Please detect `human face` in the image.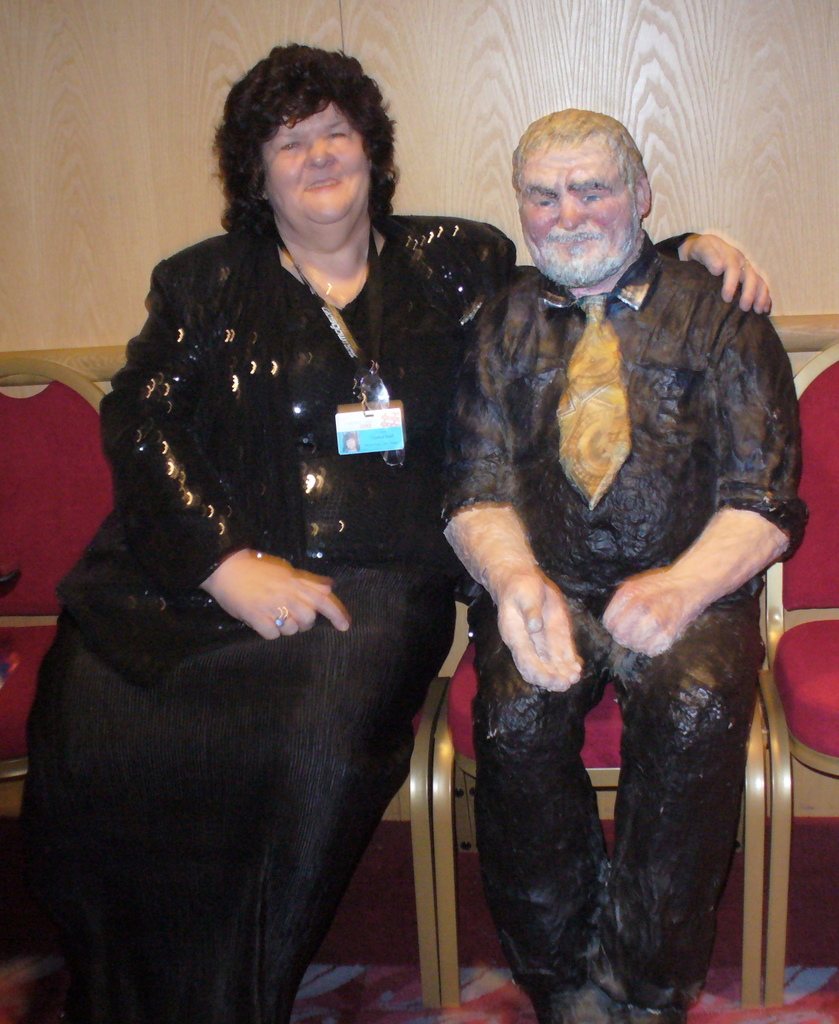
<box>236,67,395,225</box>.
